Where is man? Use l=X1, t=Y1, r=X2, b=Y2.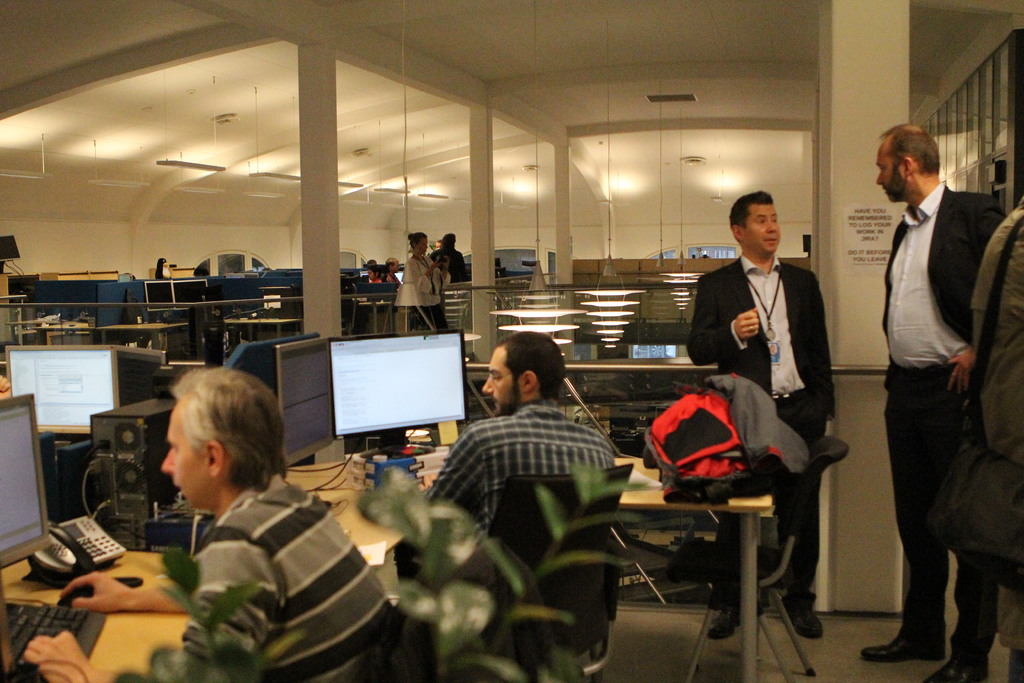
l=30, t=367, r=391, b=682.
